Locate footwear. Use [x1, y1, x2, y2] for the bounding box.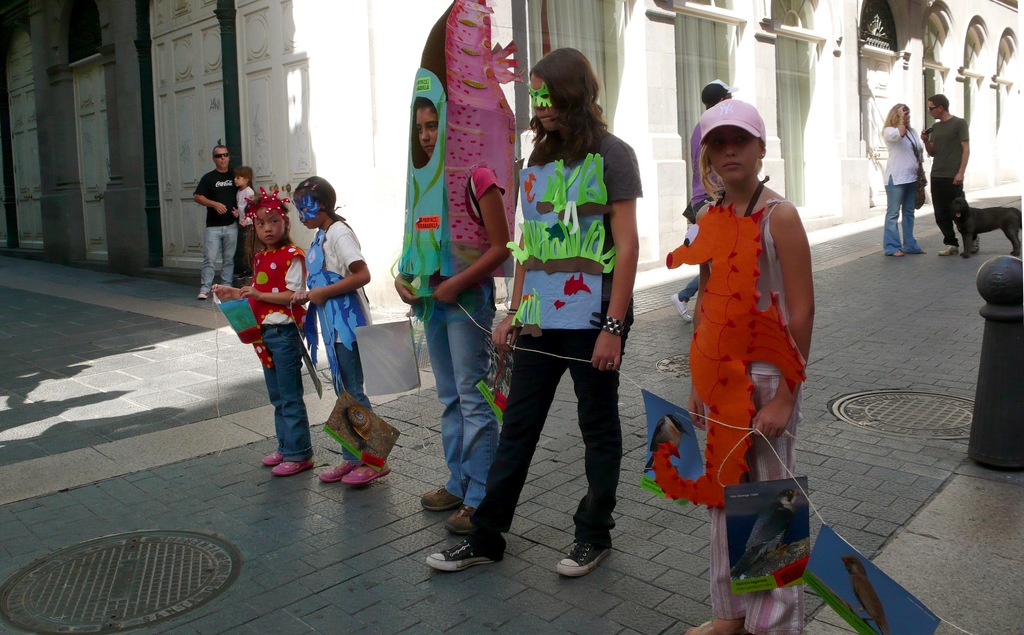
[551, 535, 610, 574].
